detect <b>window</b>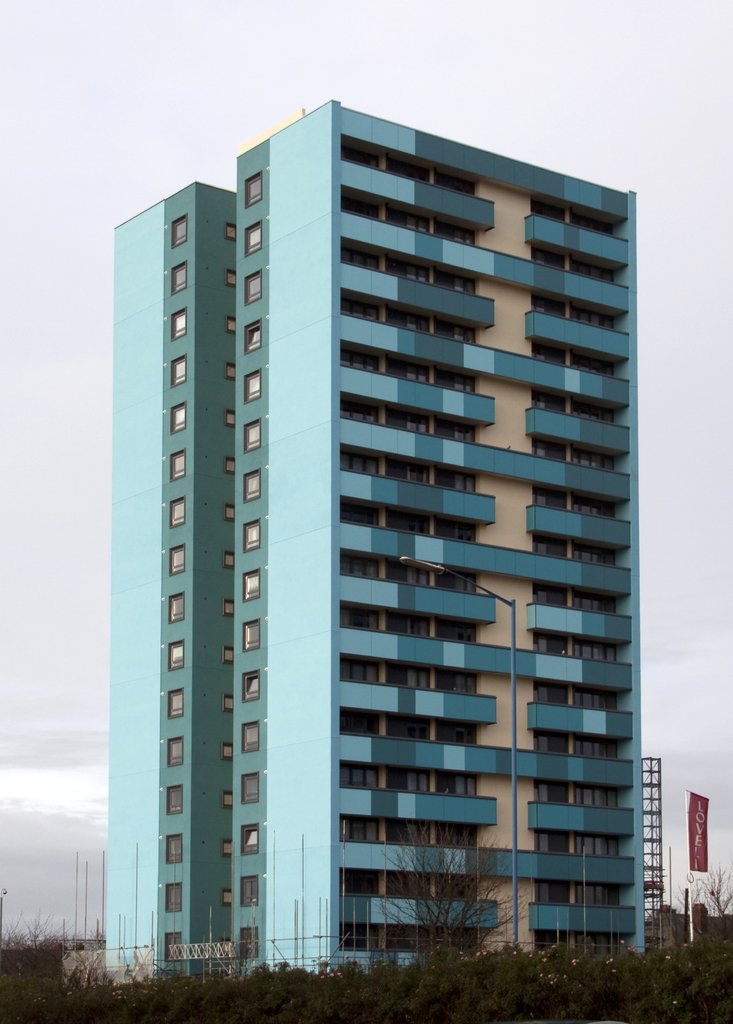
box(389, 924, 433, 948)
